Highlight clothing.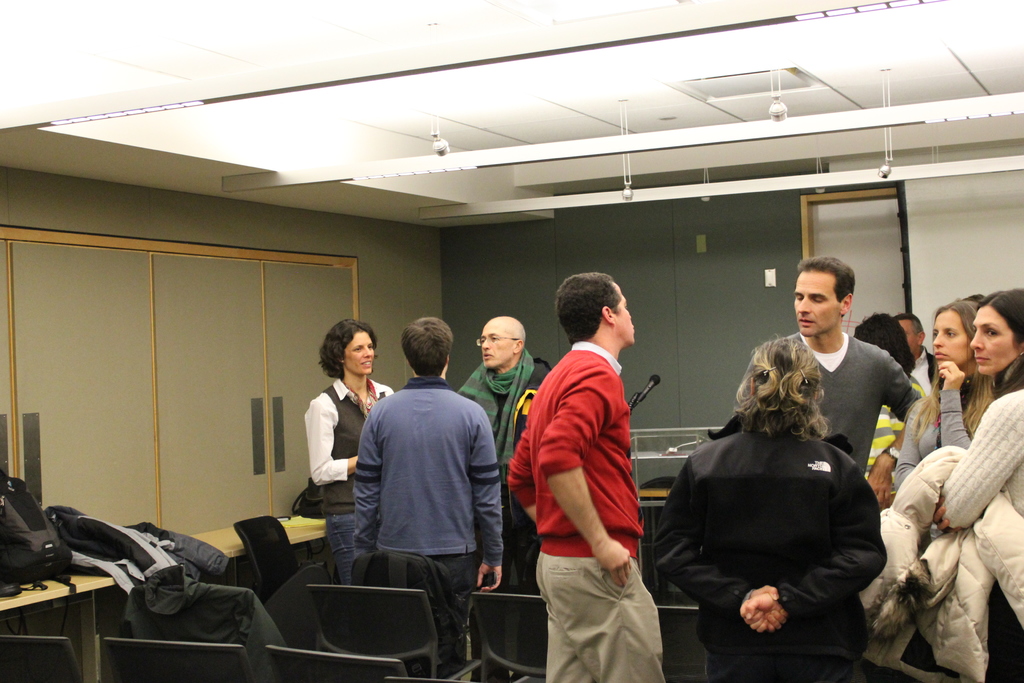
Highlighted region: bbox(870, 440, 1023, 675).
